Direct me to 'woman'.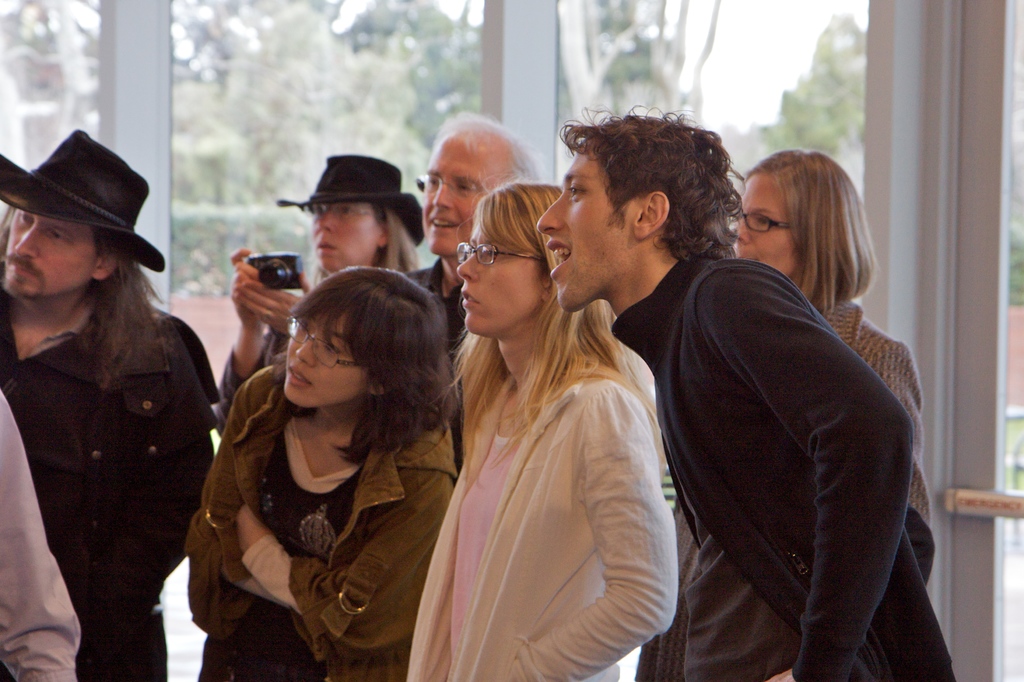
Direction: box=[212, 157, 422, 434].
